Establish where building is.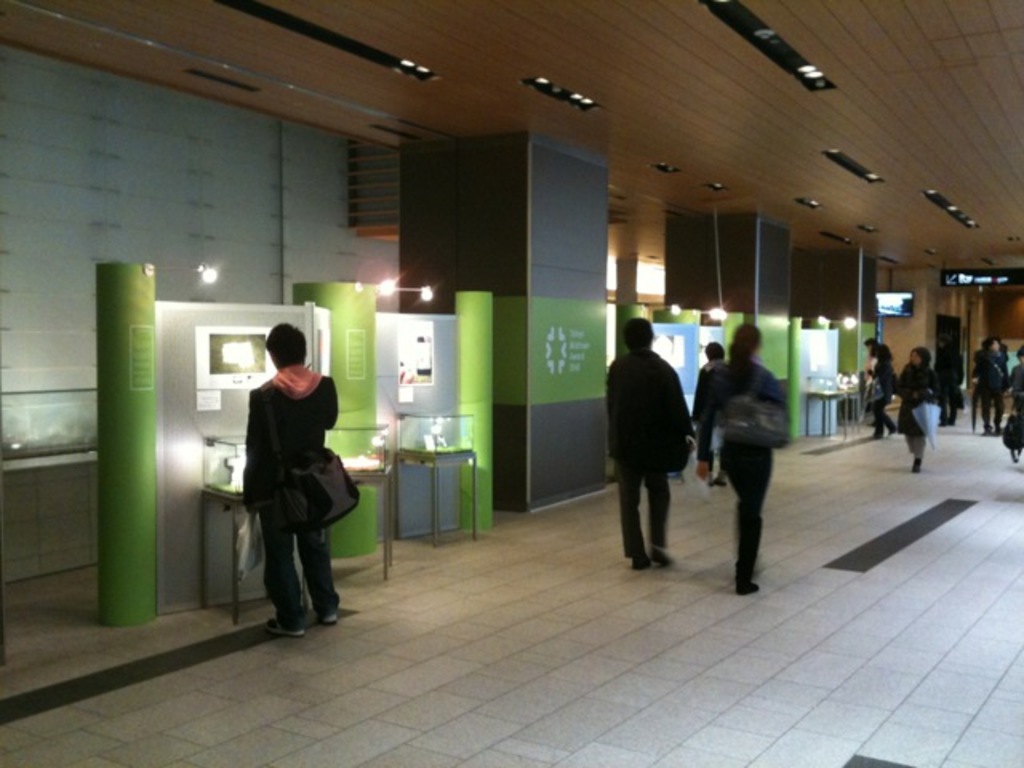
Established at rect(0, 0, 1022, 766).
